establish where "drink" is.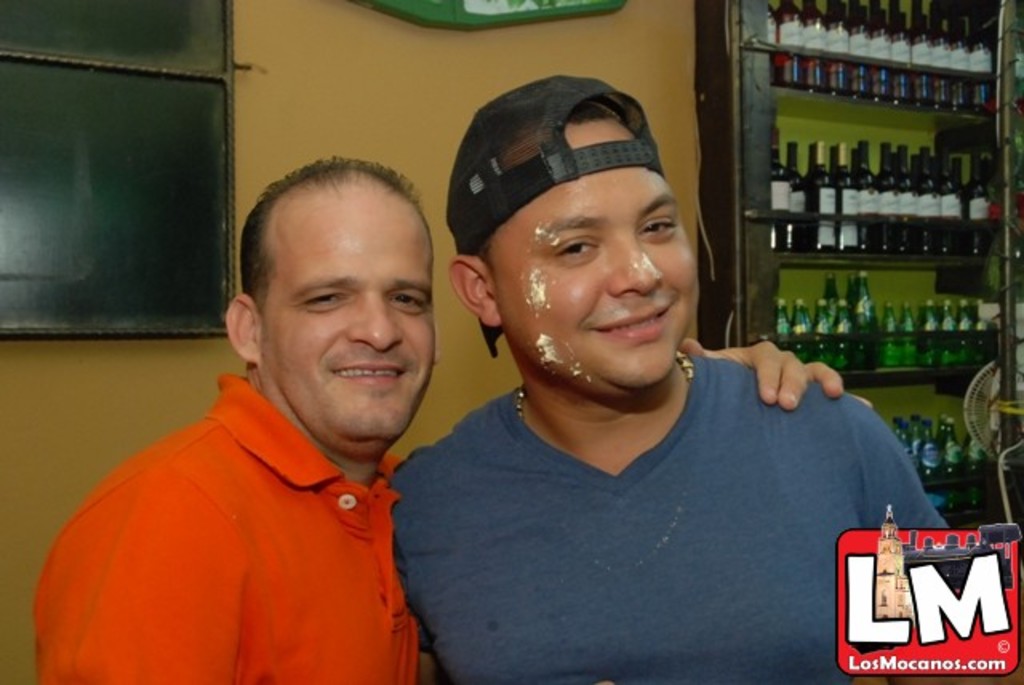
Established at x1=942, y1=435, x2=960, y2=475.
